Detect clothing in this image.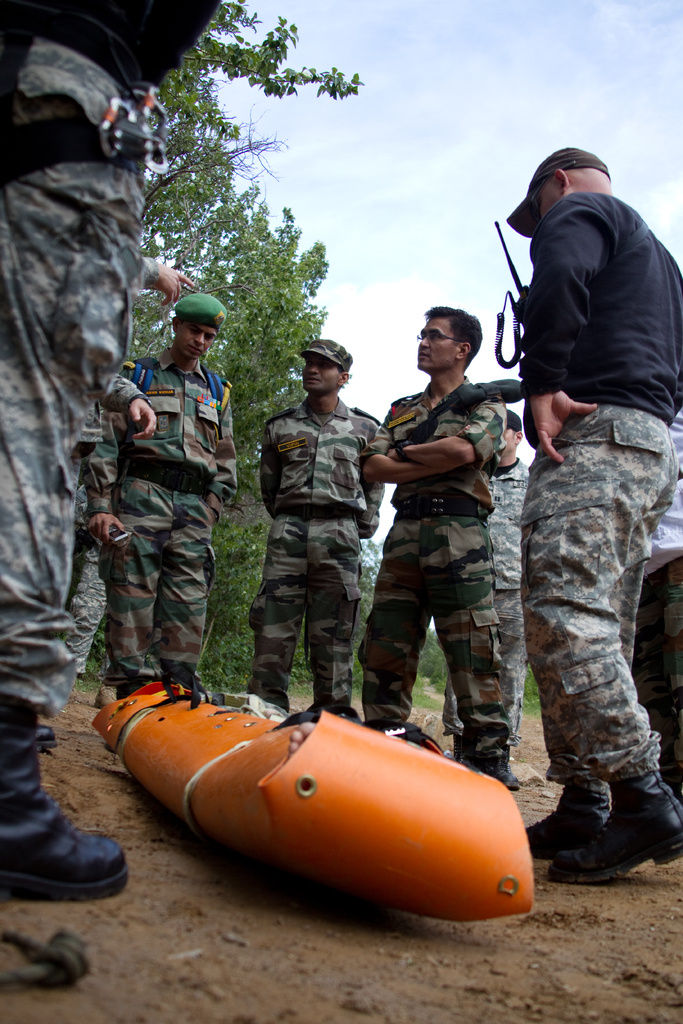
Detection: [0,34,150,719].
